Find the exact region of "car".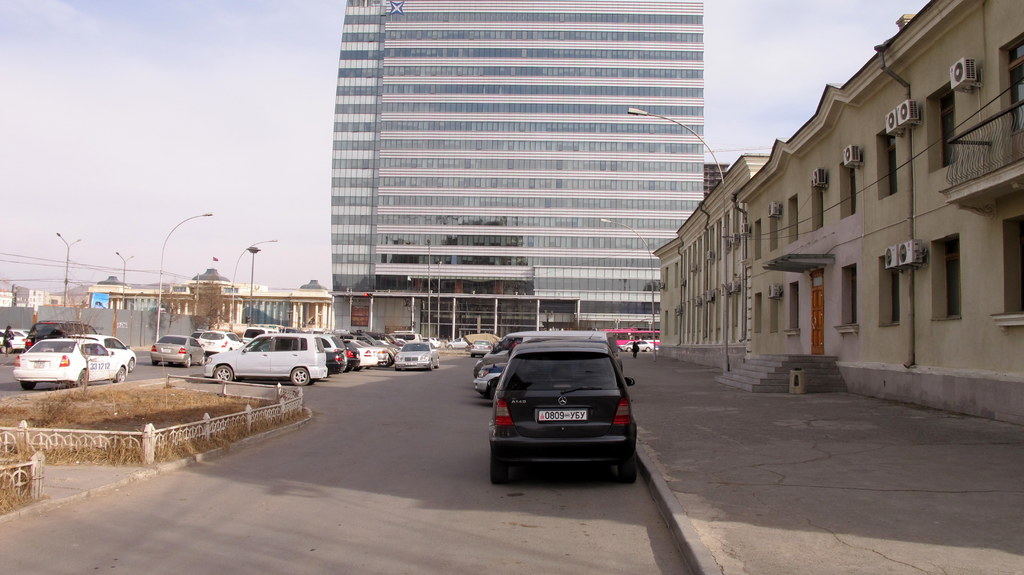
Exact region: <region>147, 335, 209, 368</region>.
